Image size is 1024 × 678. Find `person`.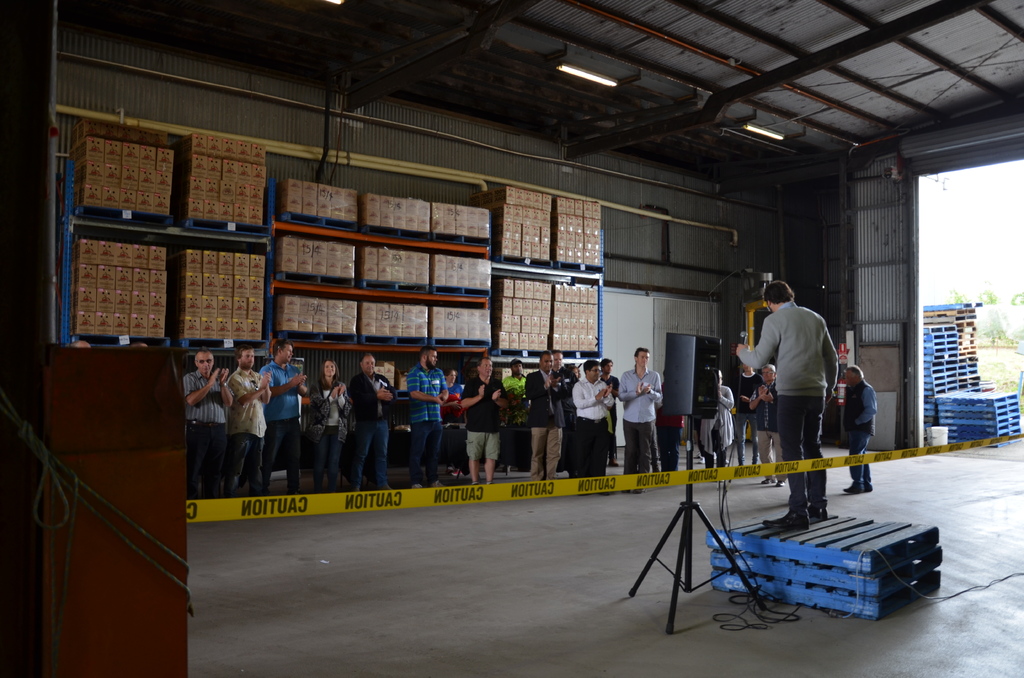
bbox(348, 353, 394, 492).
